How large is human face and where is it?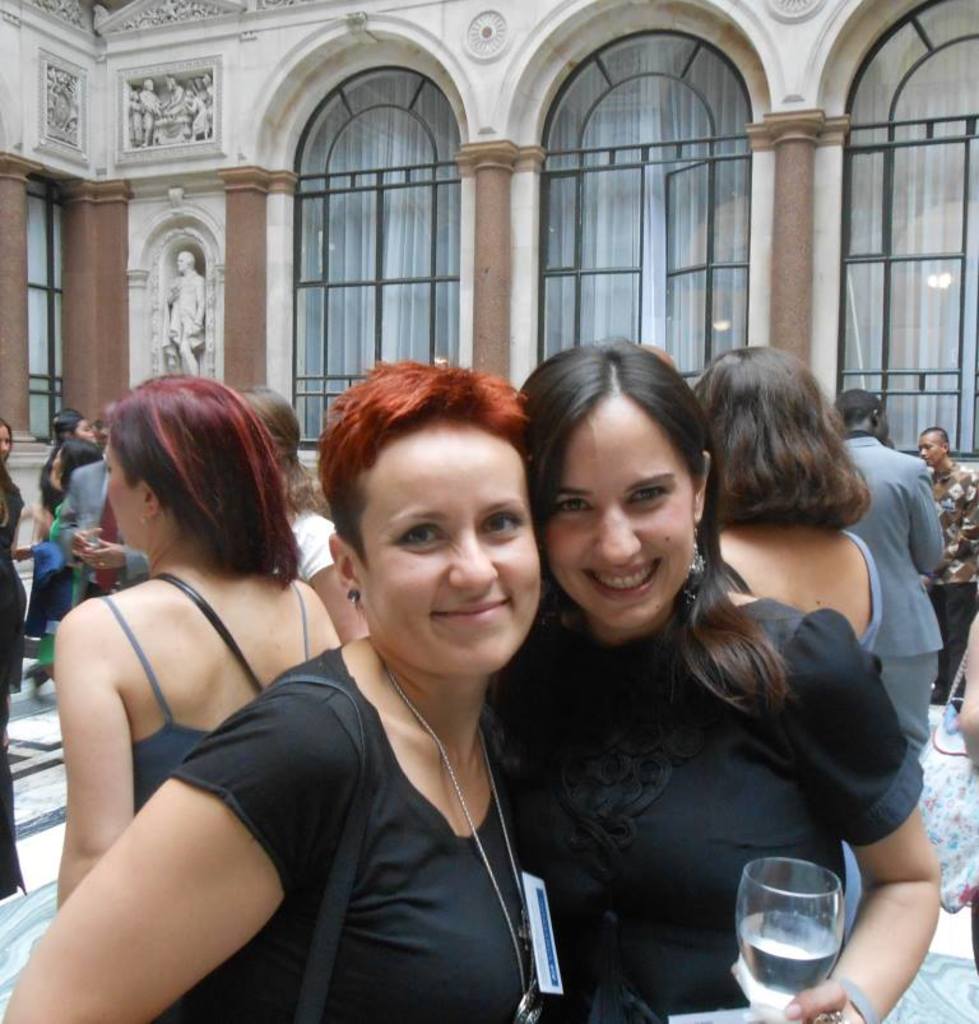
Bounding box: <region>0, 425, 13, 458</region>.
